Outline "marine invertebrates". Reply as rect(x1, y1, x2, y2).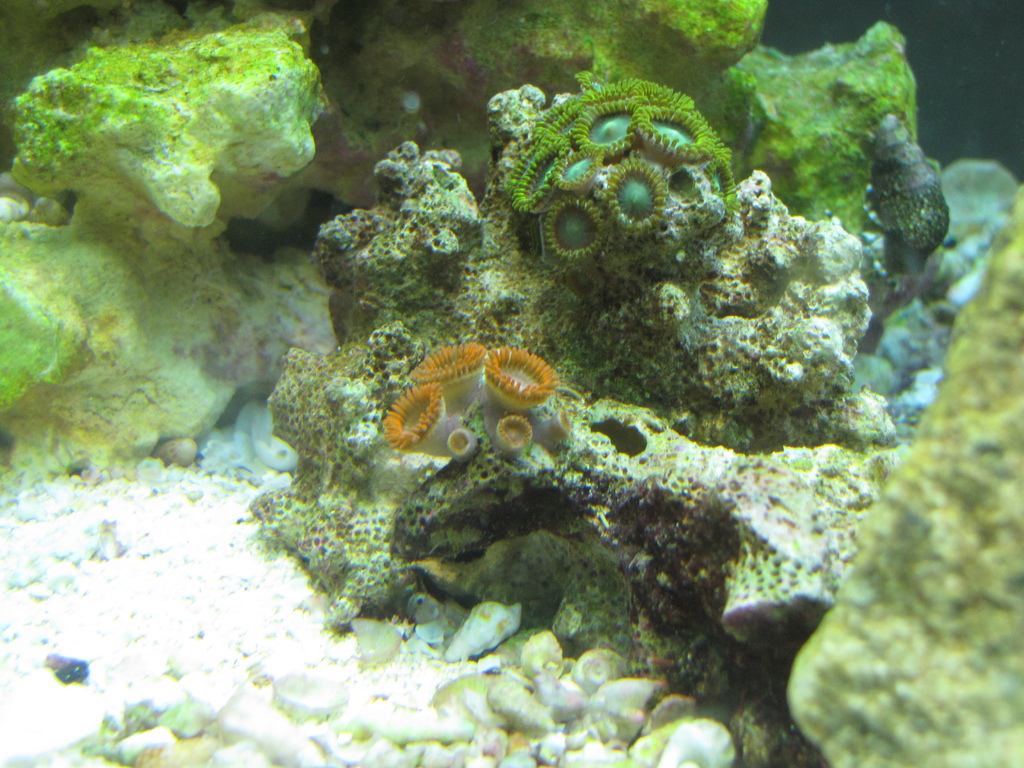
rect(852, 98, 960, 324).
